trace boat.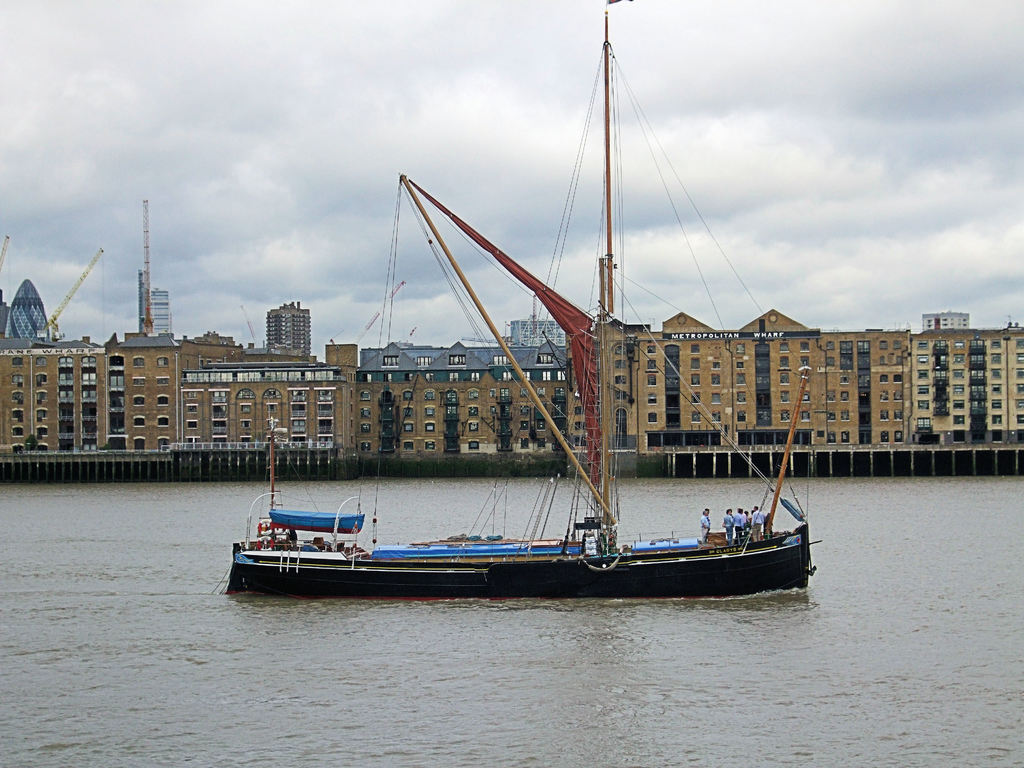
Traced to box=[189, 79, 869, 627].
